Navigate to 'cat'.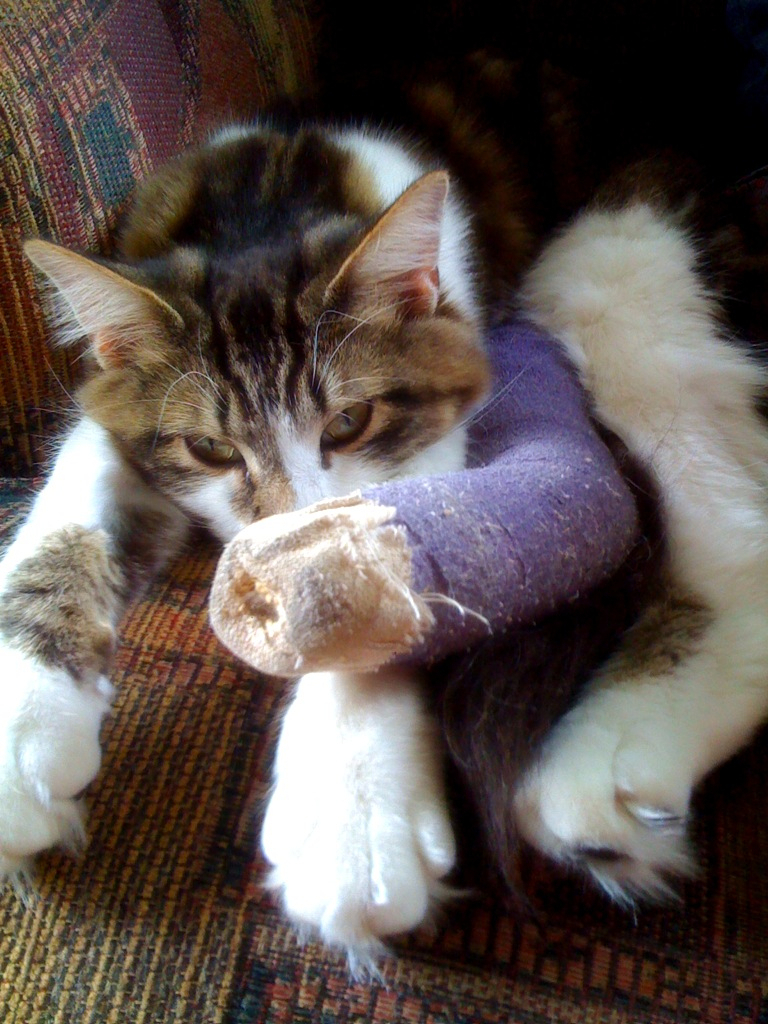
Navigation target: (0,100,767,1023).
